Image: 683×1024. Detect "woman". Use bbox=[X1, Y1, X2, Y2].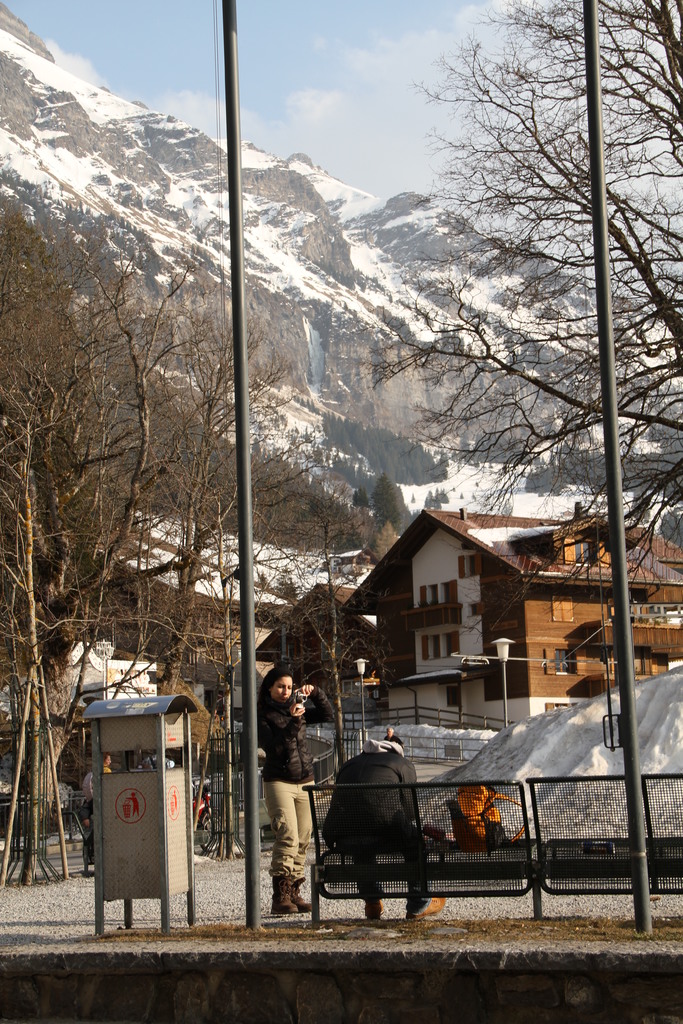
bbox=[250, 664, 339, 909].
